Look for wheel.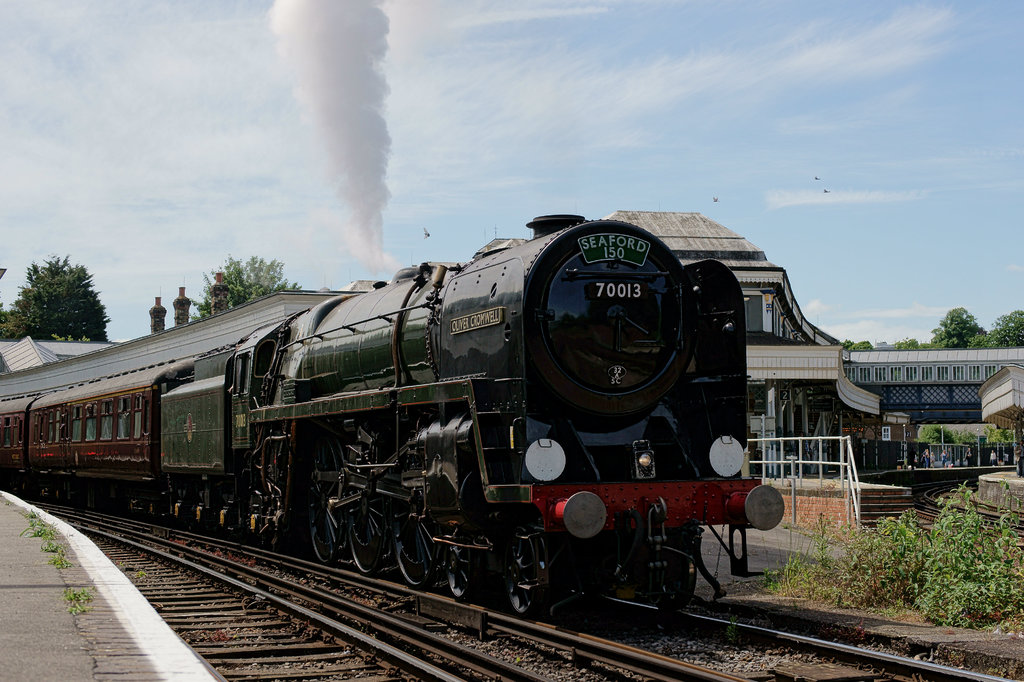
Found: <box>440,538,479,600</box>.
